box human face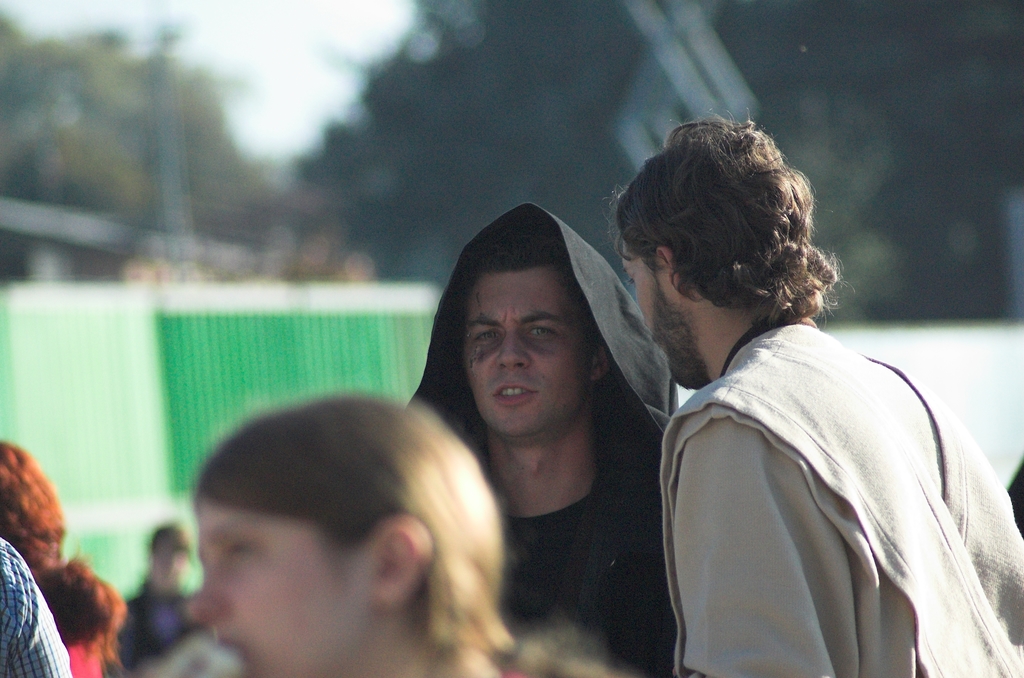
[184, 496, 380, 677]
